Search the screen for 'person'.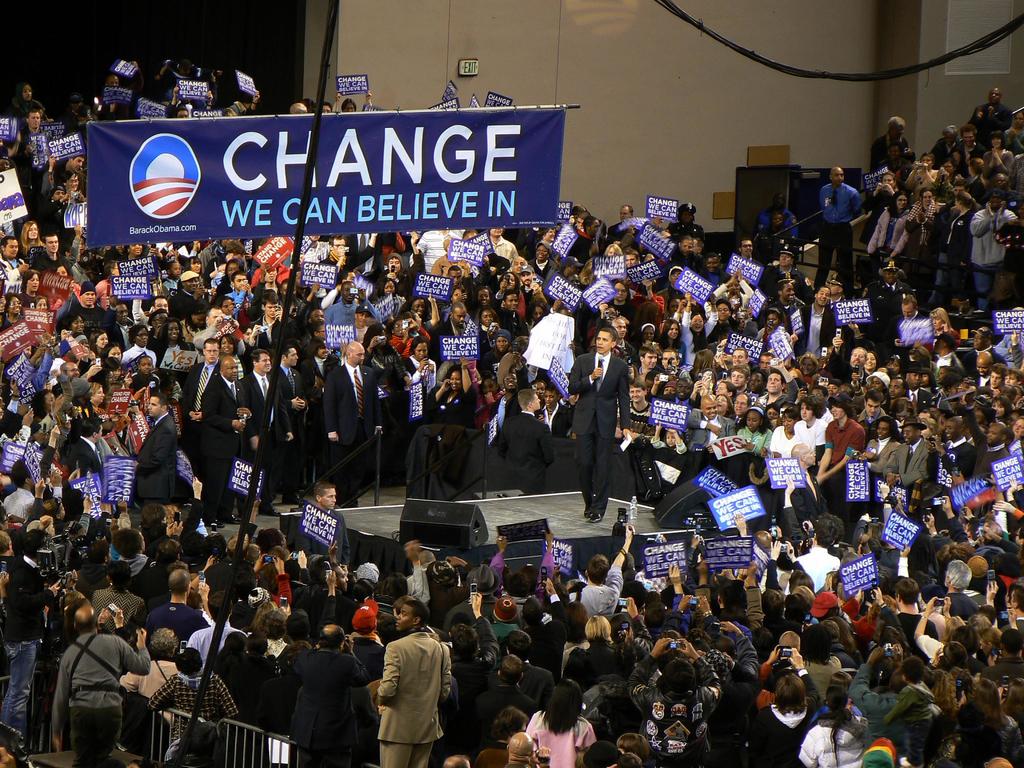
Found at [x1=569, y1=307, x2=645, y2=546].
